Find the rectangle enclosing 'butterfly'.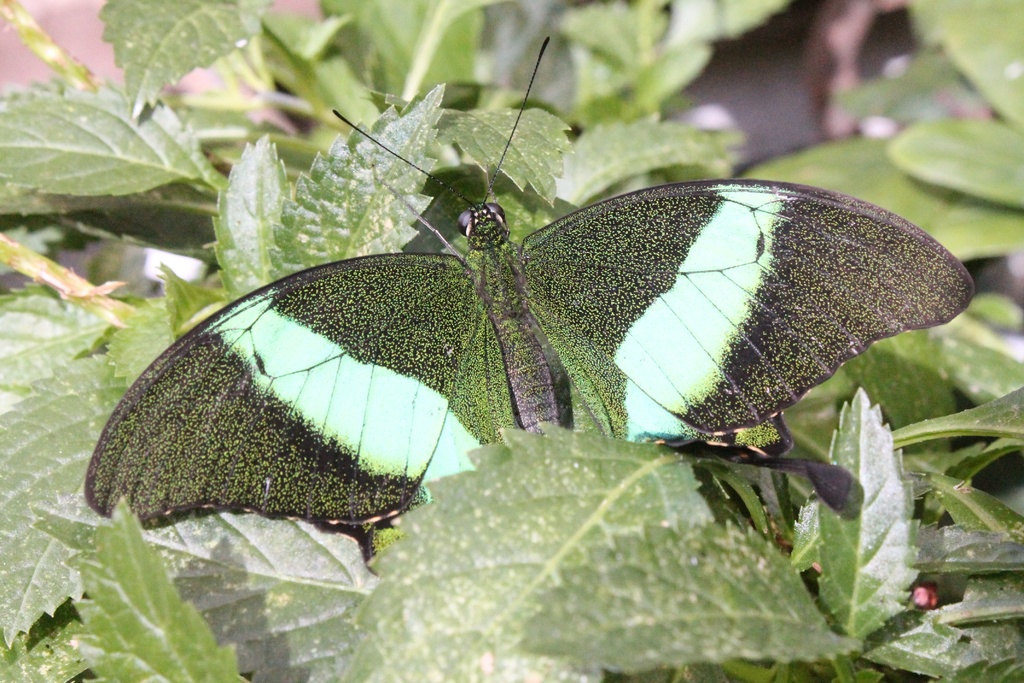
crop(116, 49, 929, 599).
